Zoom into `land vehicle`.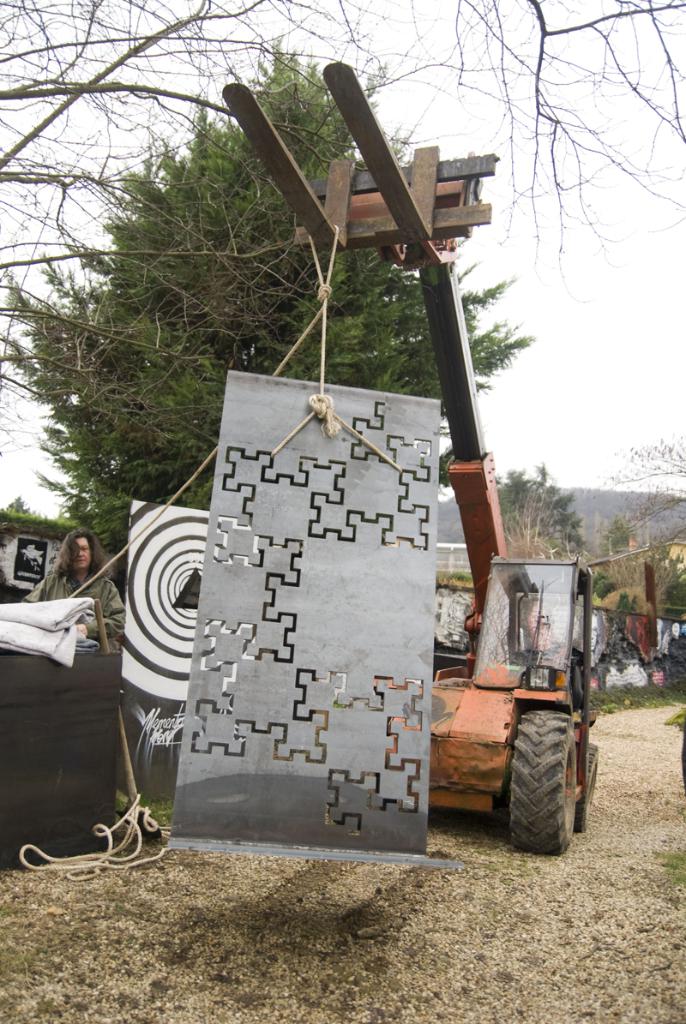
Zoom target: [216, 51, 607, 867].
